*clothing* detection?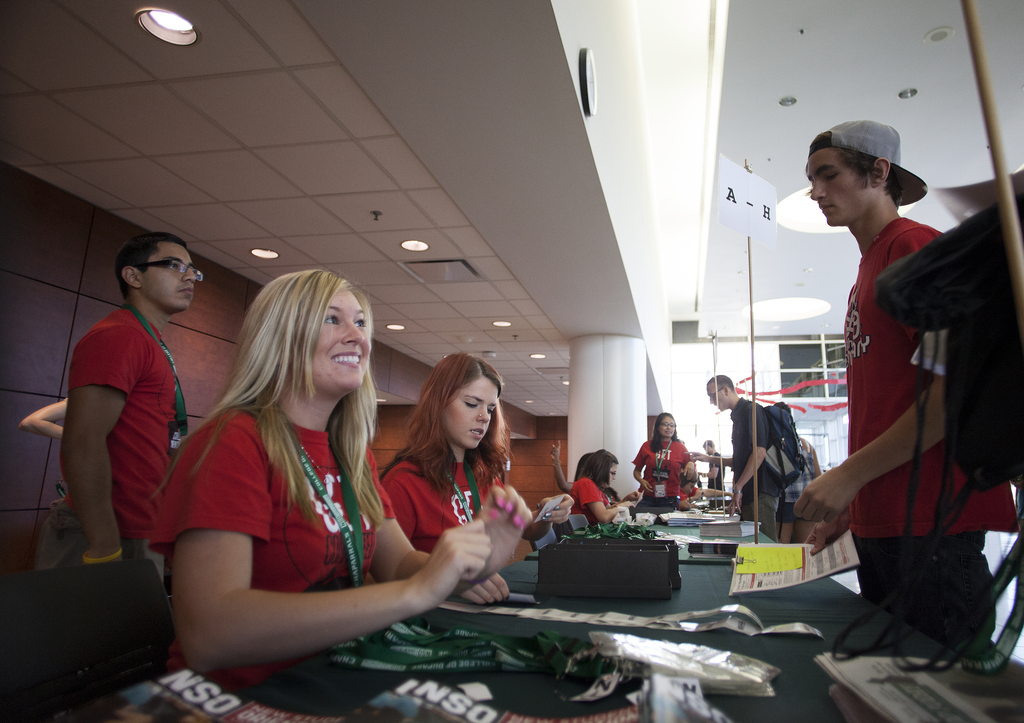
rect(150, 416, 403, 683)
